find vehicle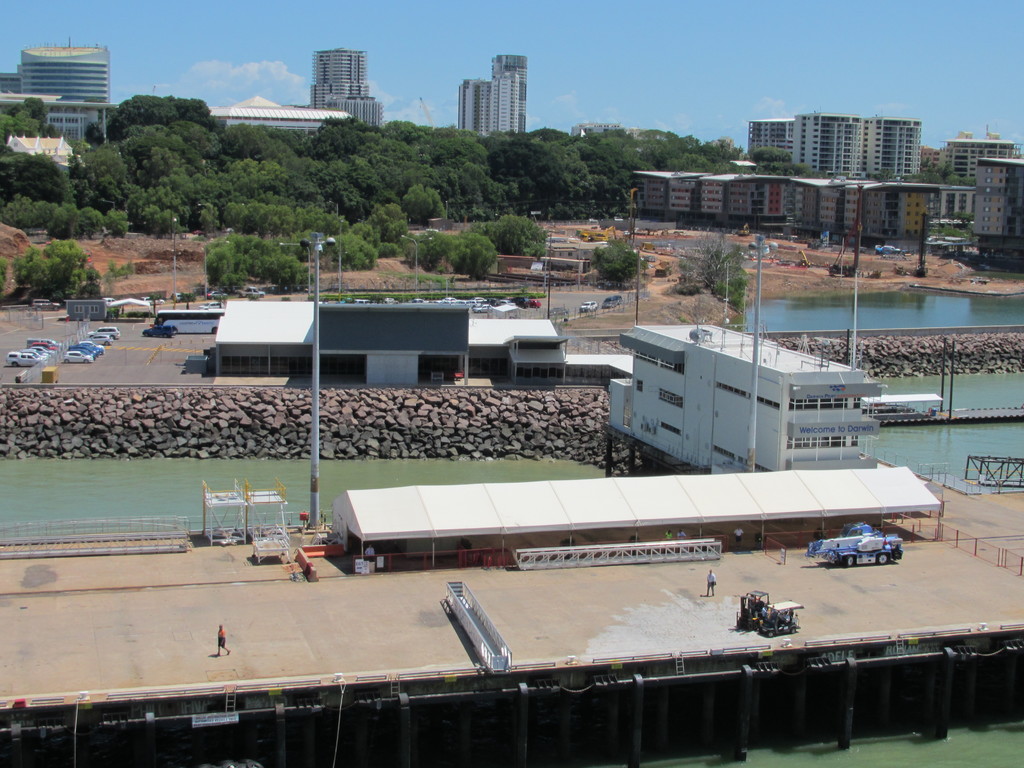
box=[575, 221, 619, 240]
